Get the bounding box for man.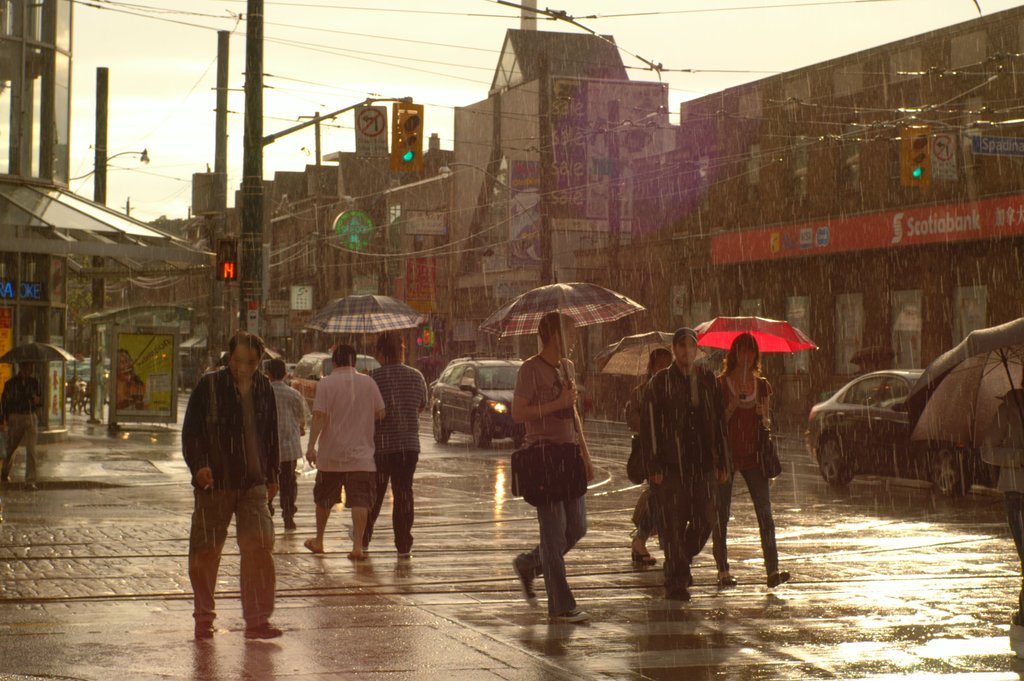
box(514, 319, 597, 632).
